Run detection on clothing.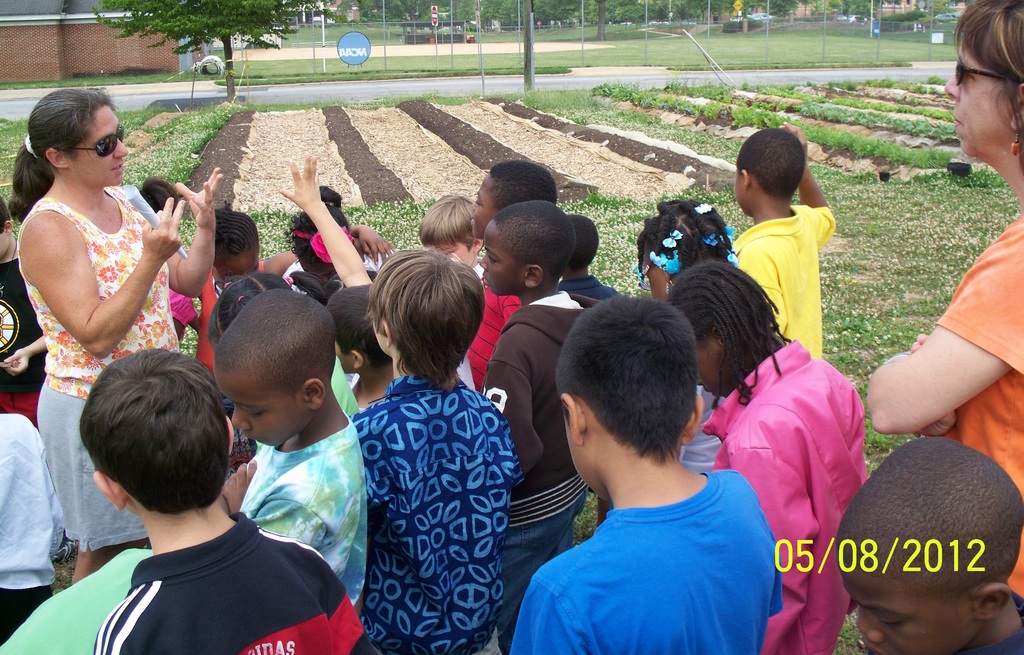
Result: <bbox>709, 347, 886, 654</bbox>.
